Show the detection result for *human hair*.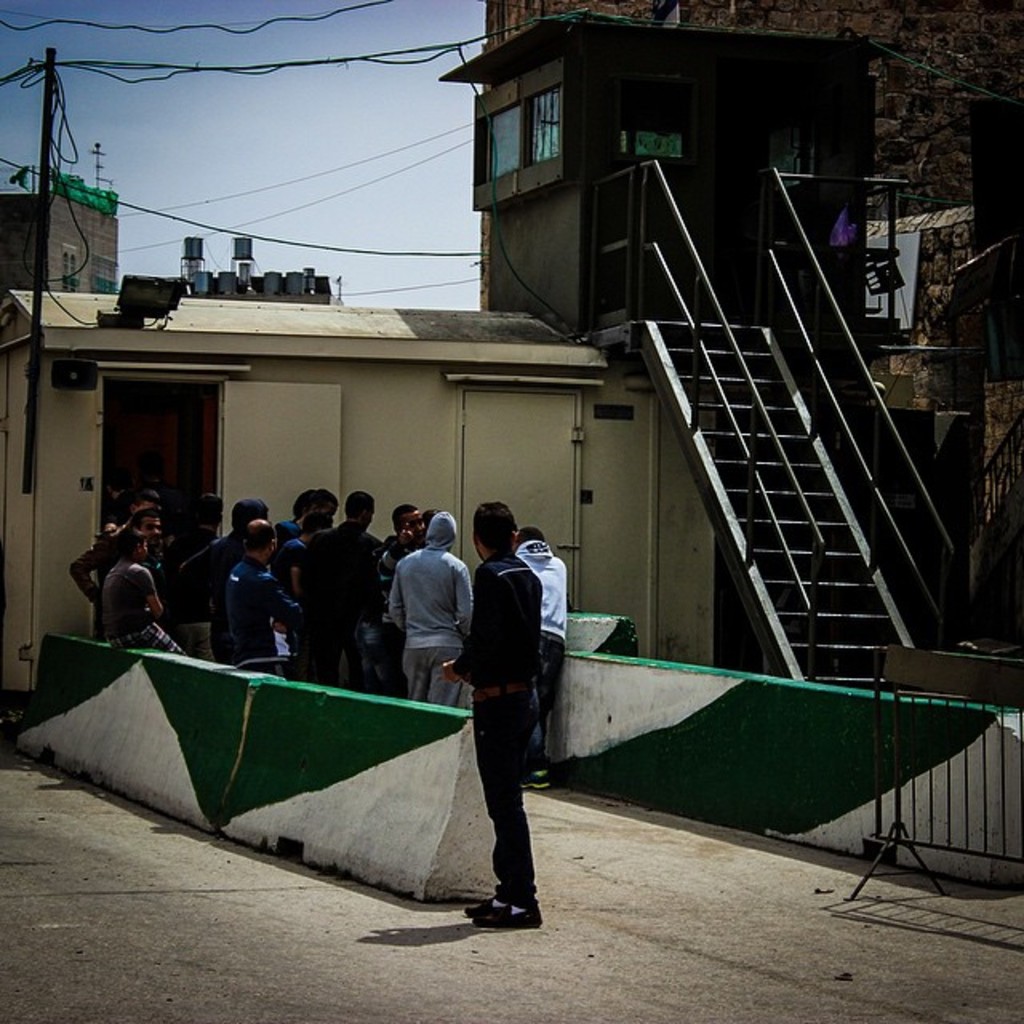
<region>198, 494, 224, 530</region>.
